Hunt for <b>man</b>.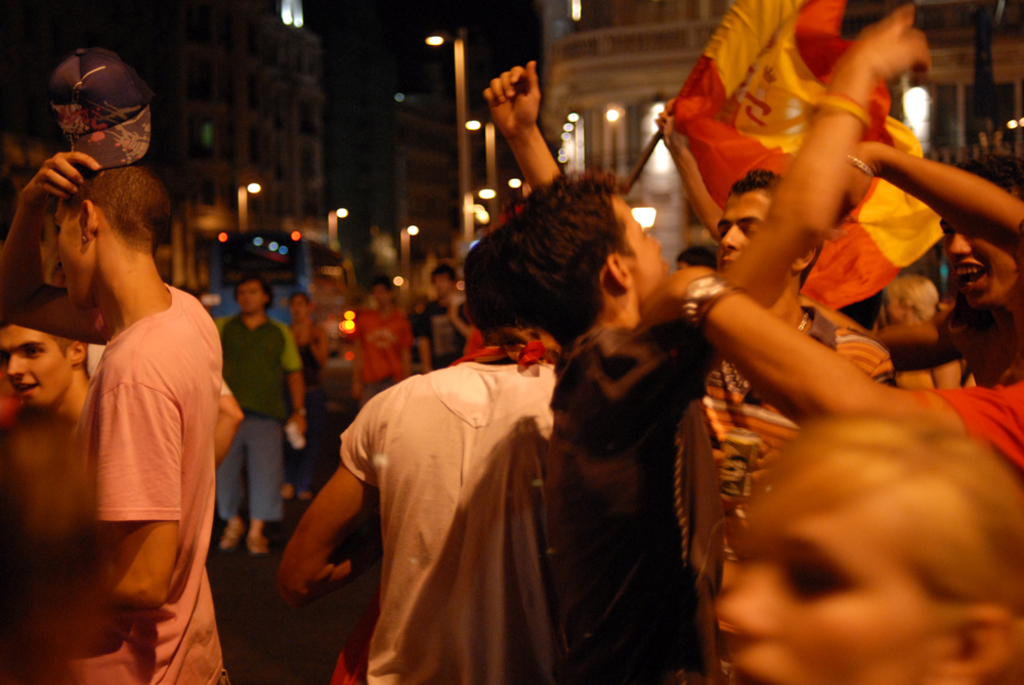
Hunted down at box=[355, 280, 411, 447].
